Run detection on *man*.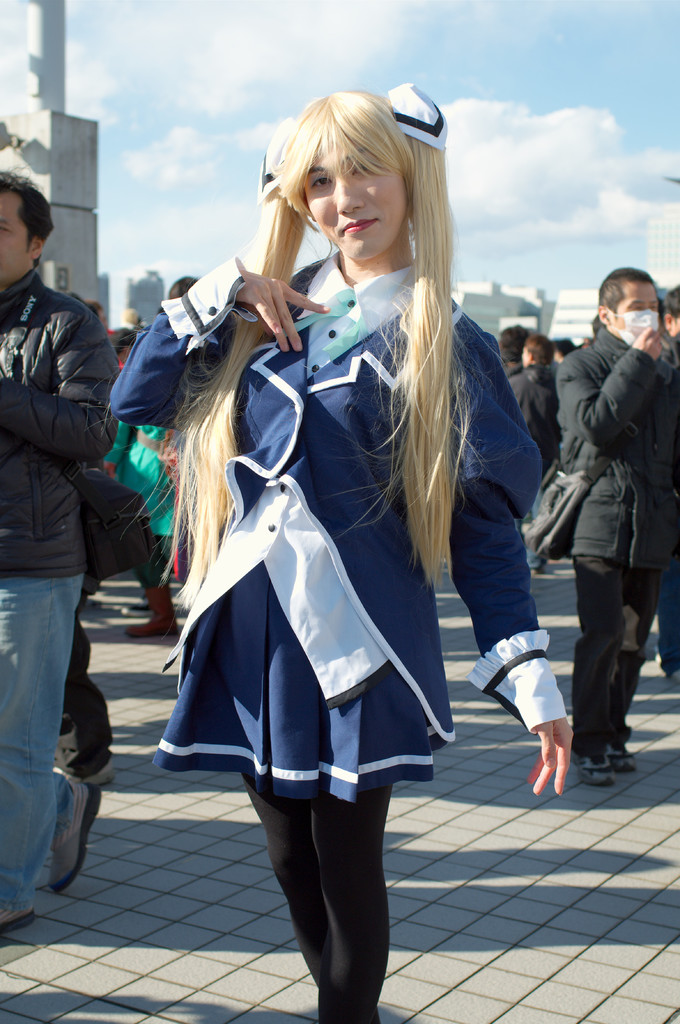
Result: BBox(0, 173, 121, 933).
